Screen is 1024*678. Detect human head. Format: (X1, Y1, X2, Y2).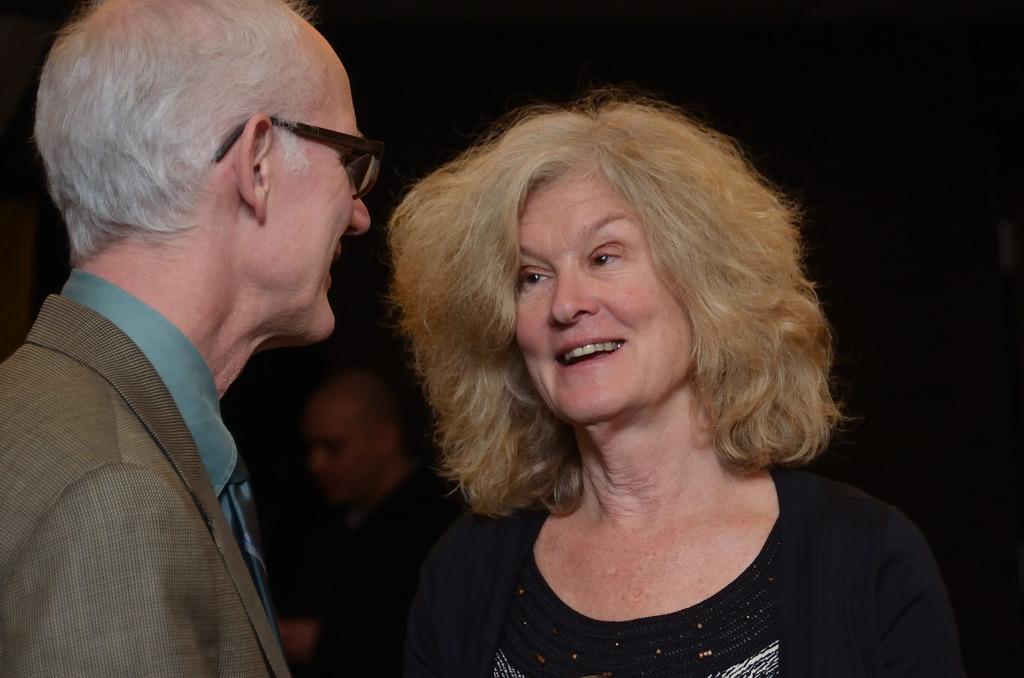
(307, 364, 412, 505).
